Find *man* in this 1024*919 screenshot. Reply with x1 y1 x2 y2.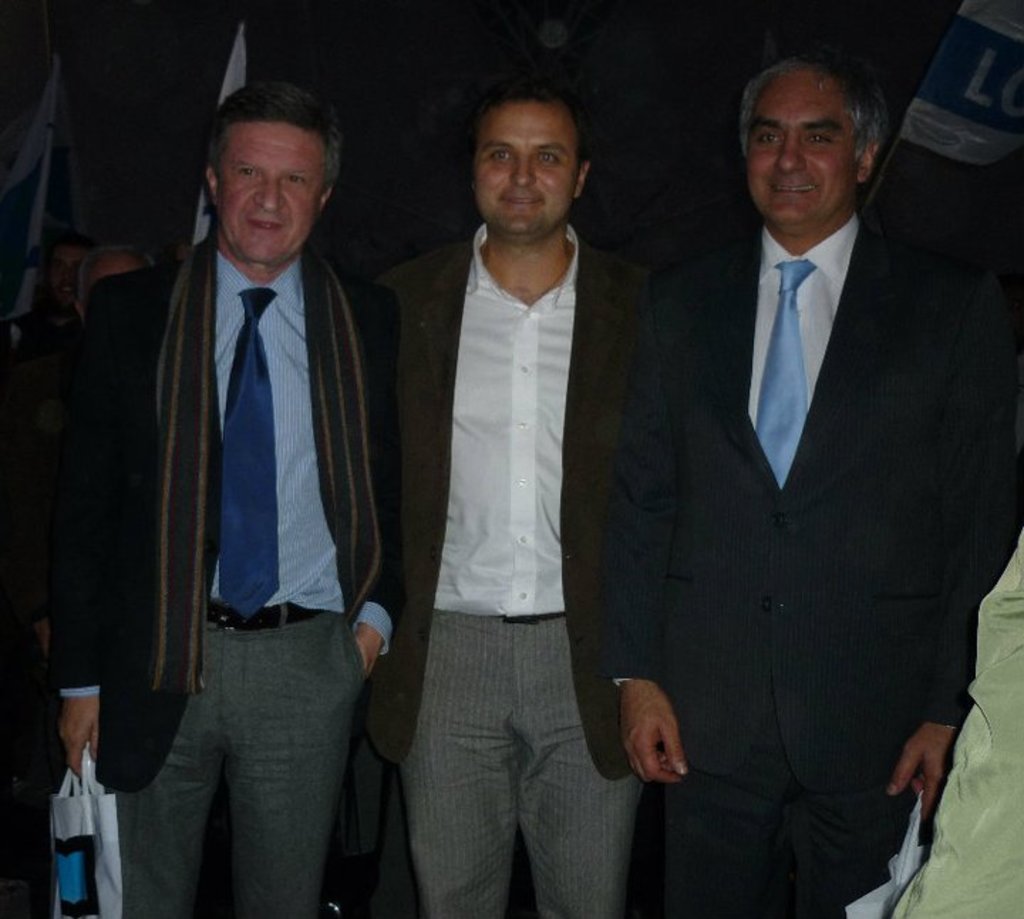
351 67 660 903.
